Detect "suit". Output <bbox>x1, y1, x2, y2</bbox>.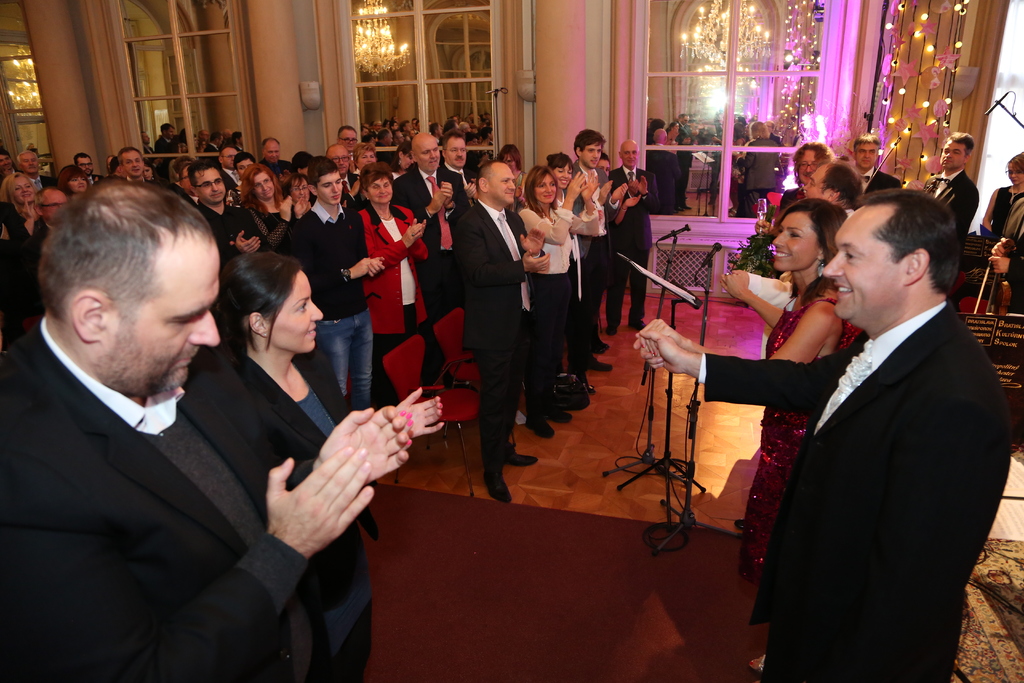
<bbox>230, 347, 372, 546</bbox>.
